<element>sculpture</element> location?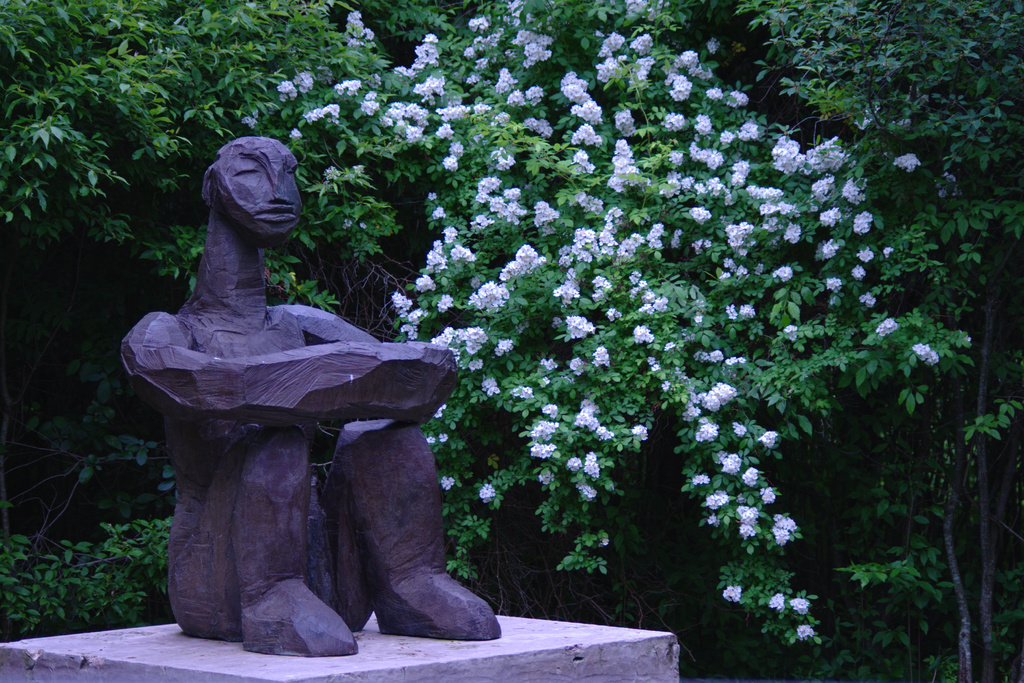
117,129,483,646
